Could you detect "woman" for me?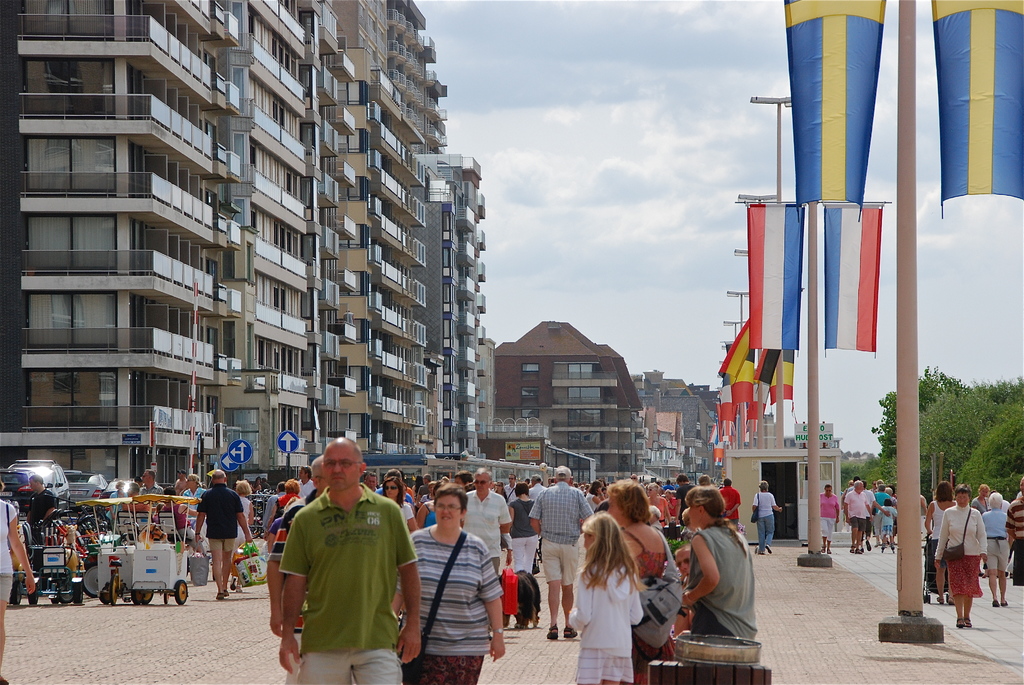
Detection result: Rect(684, 487, 766, 645).
